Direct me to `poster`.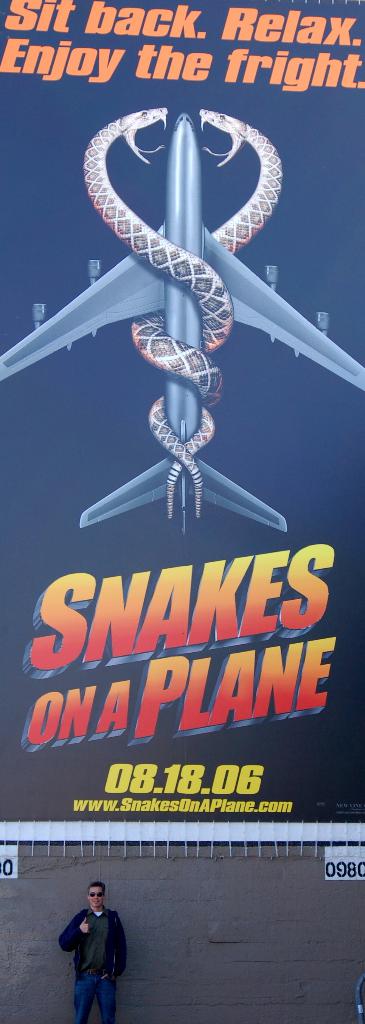
Direction: 1, 1, 364, 824.
